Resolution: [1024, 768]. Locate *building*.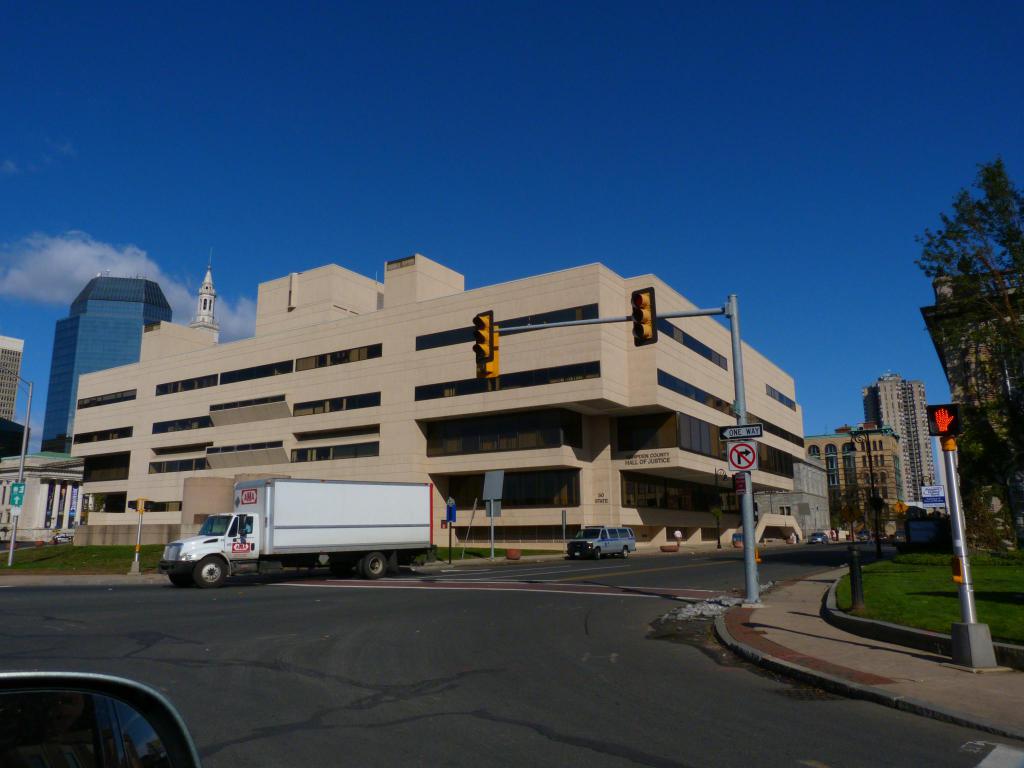
(left=71, top=254, right=804, bottom=553).
